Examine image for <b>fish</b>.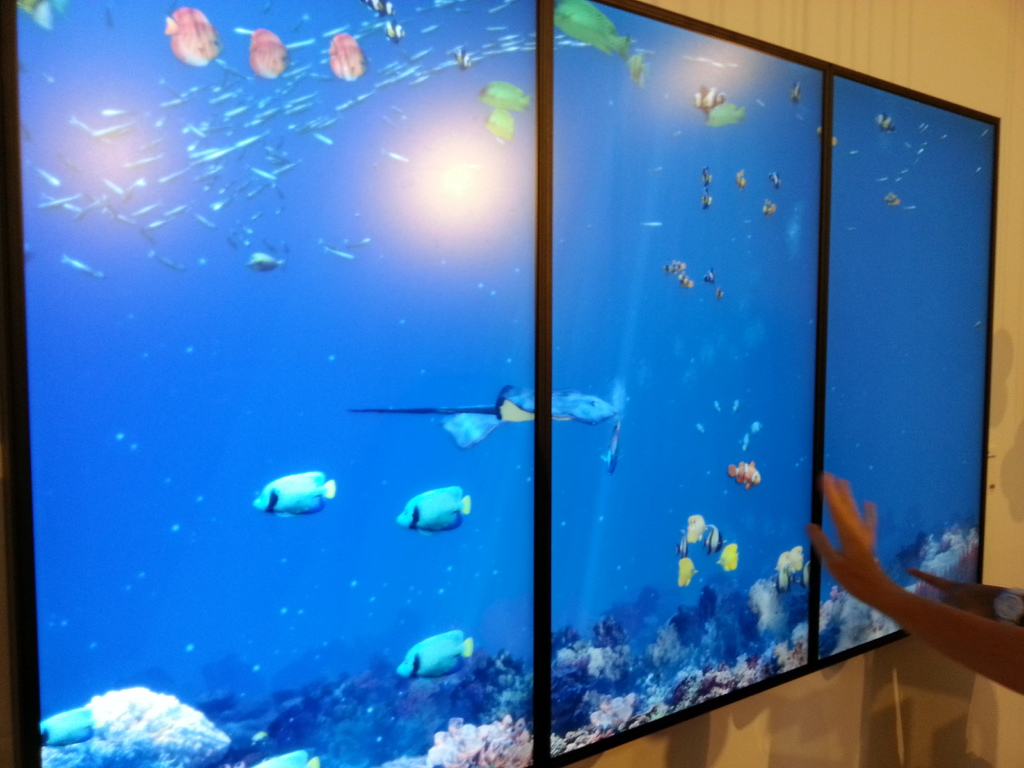
Examination result: <region>697, 193, 710, 206</region>.
